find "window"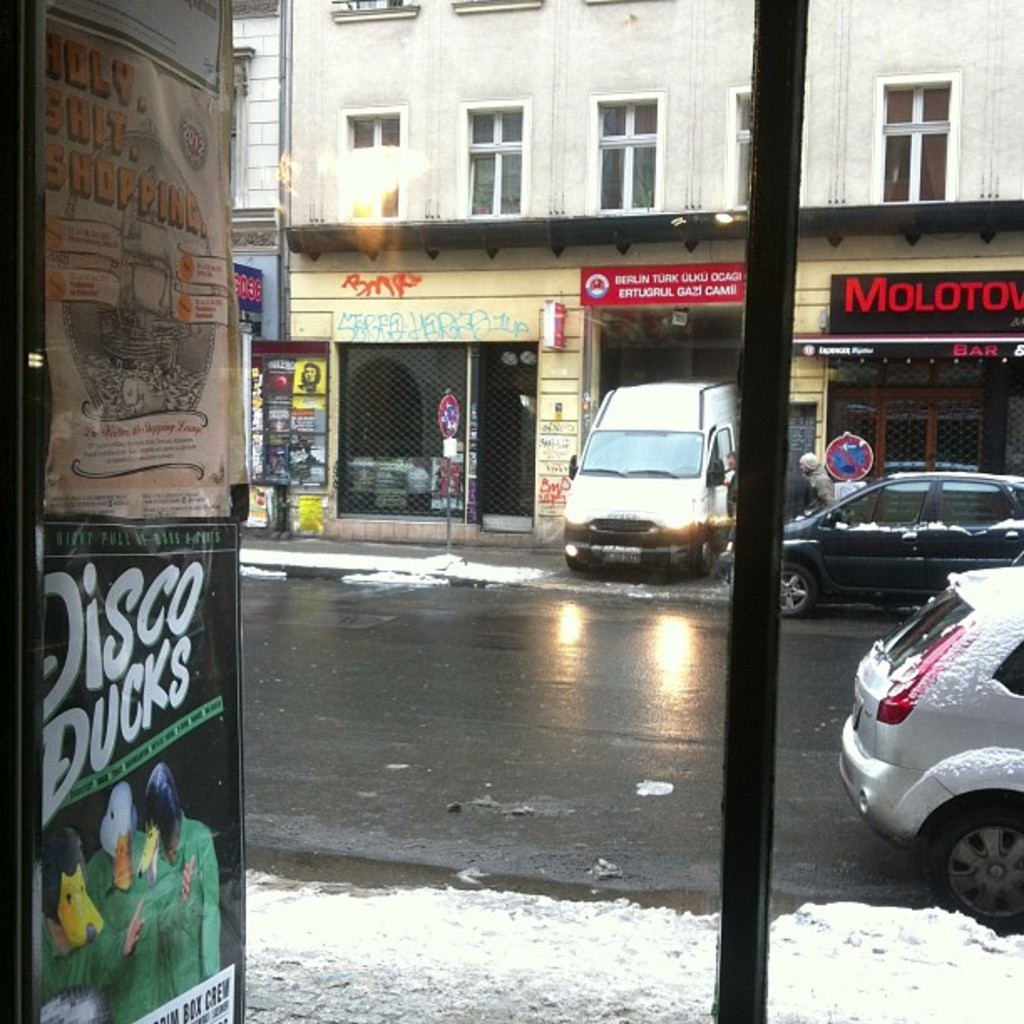
(888, 52, 989, 202)
